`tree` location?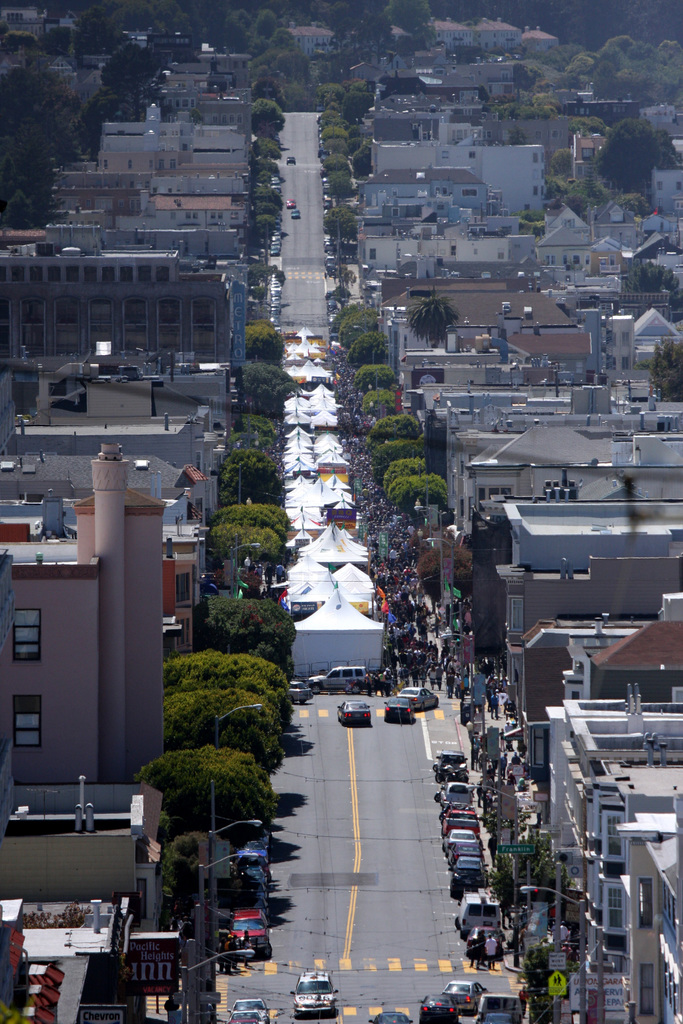
[x1=213, y1=497, x2=288, y2=574]
